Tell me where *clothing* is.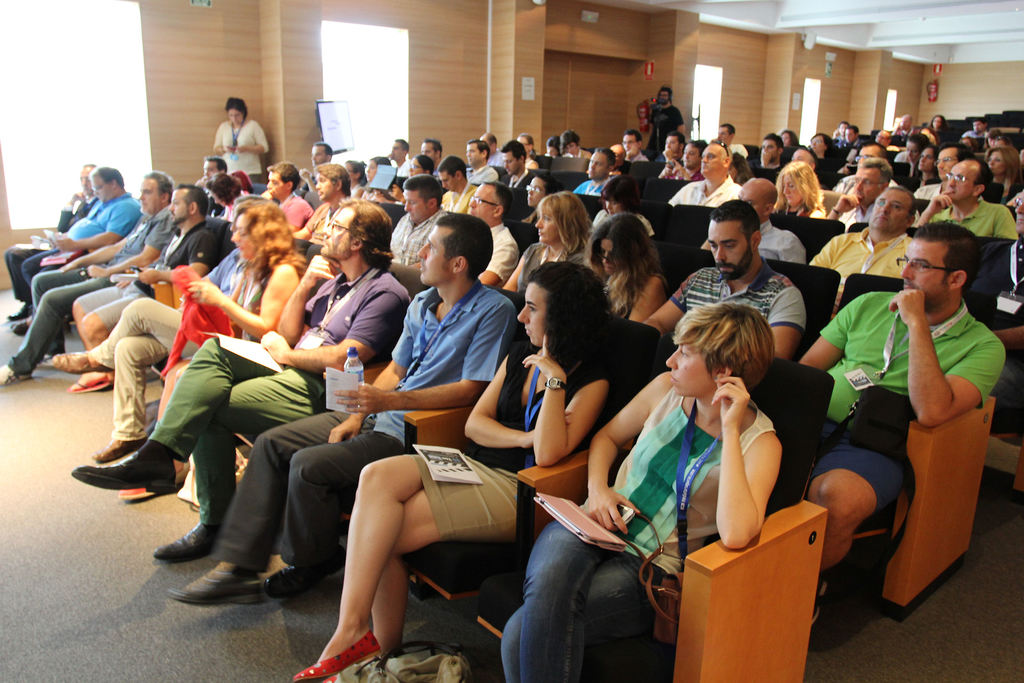
*clothing* is at region(147, 267, 406, 522).
